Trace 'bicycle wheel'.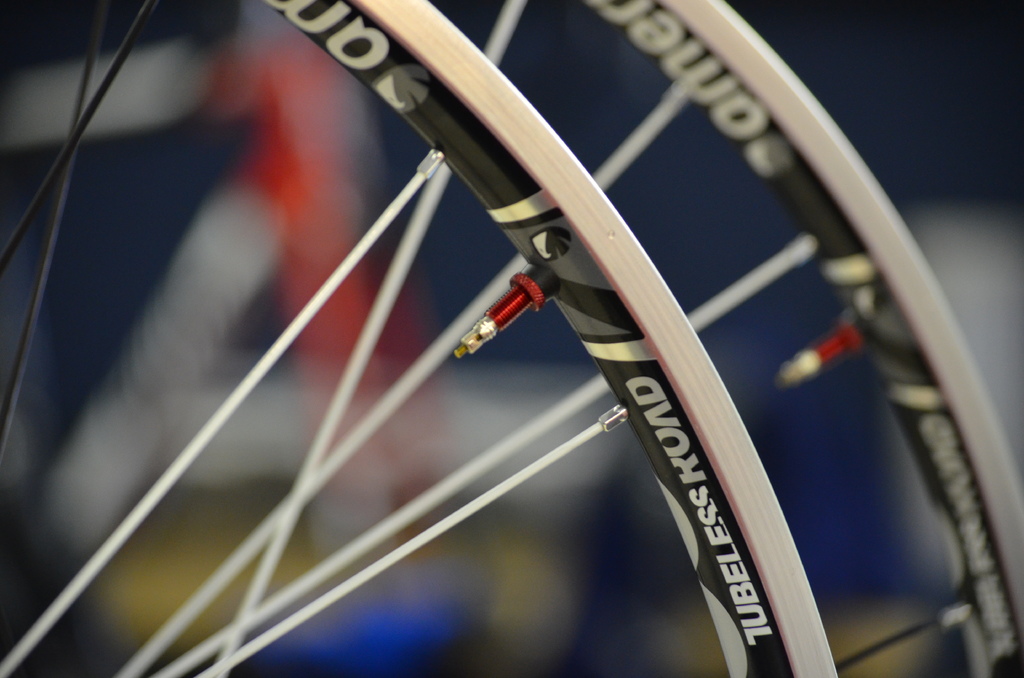
Traced to crop(0, 0, 1023, 677).
